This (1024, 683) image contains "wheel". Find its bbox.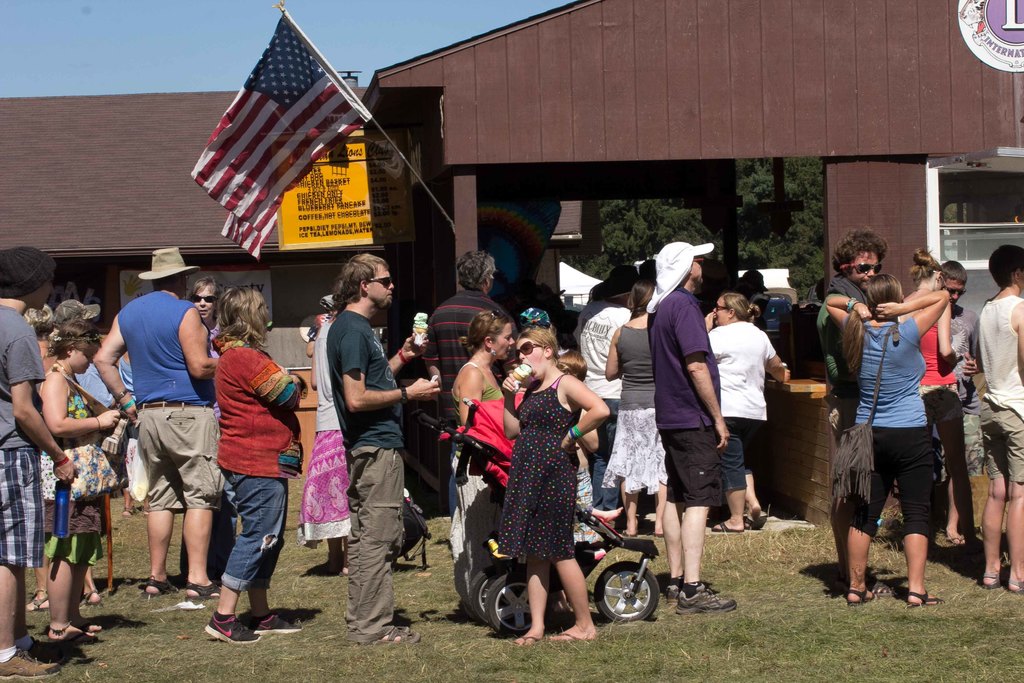
(left=485, top=573, right=547, bottom=636).
